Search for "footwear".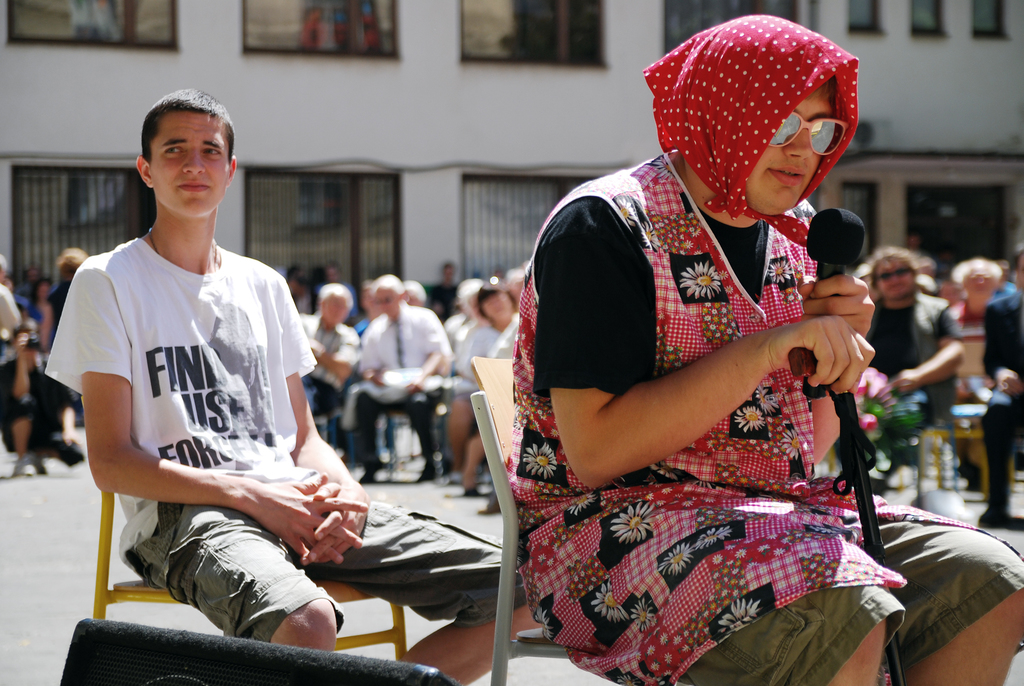
Found at select_region(477, 493, 502, 516).
